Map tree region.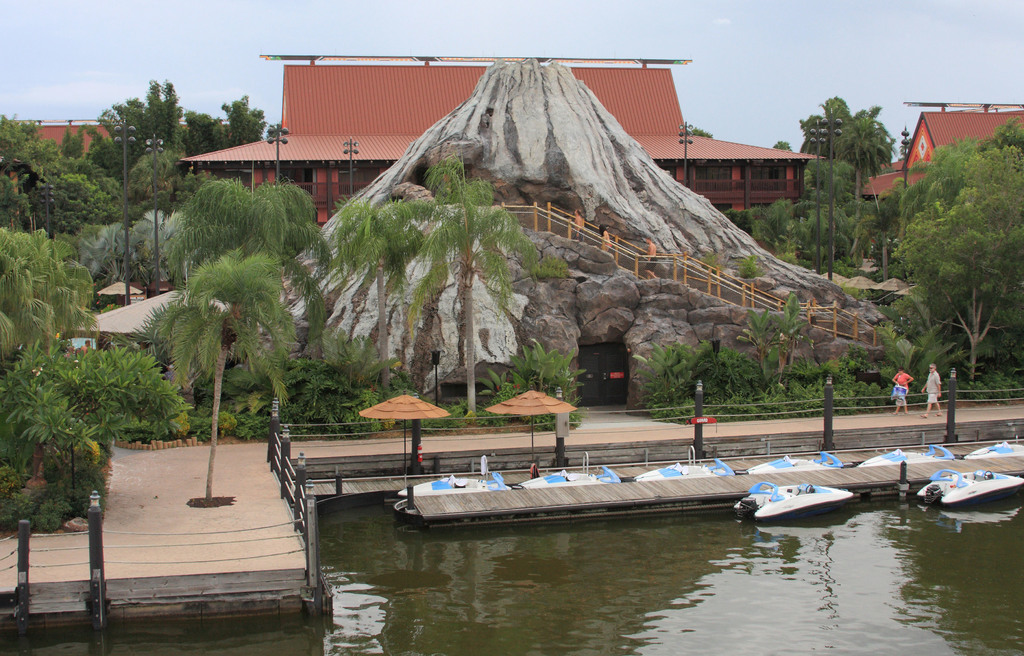
Mapped to rect(317, 197, 452, 391).
